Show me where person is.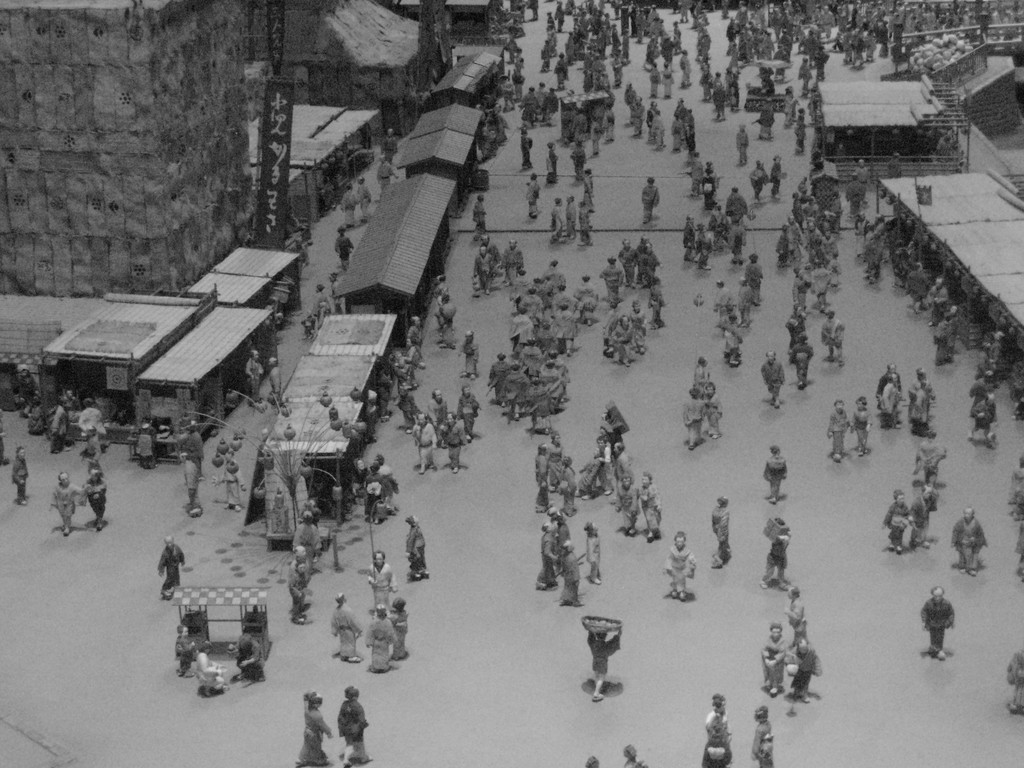
person is at detection(790, 328, 813, 385).
